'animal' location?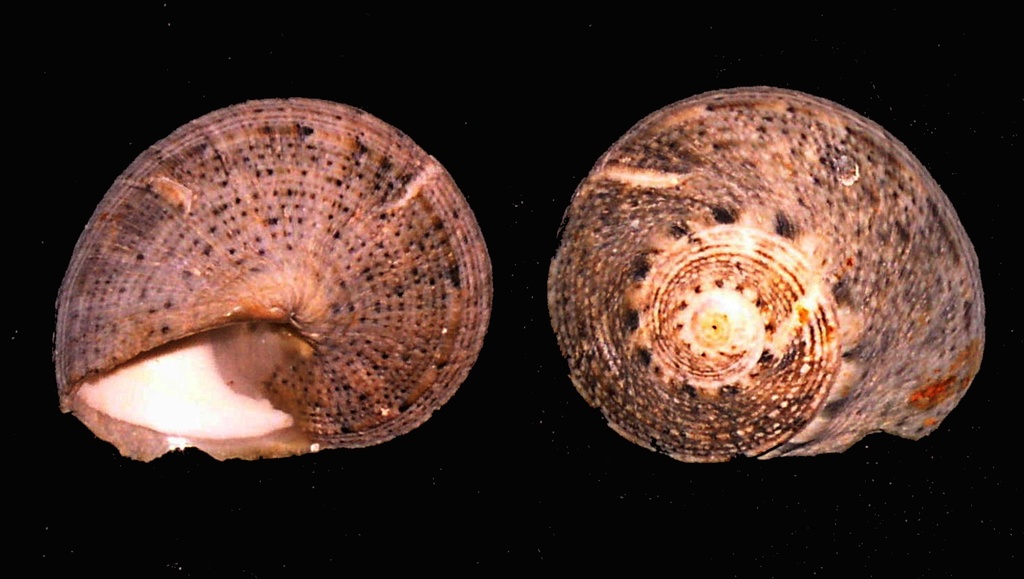
(left=60, top=96, right=492, bottom=463)
